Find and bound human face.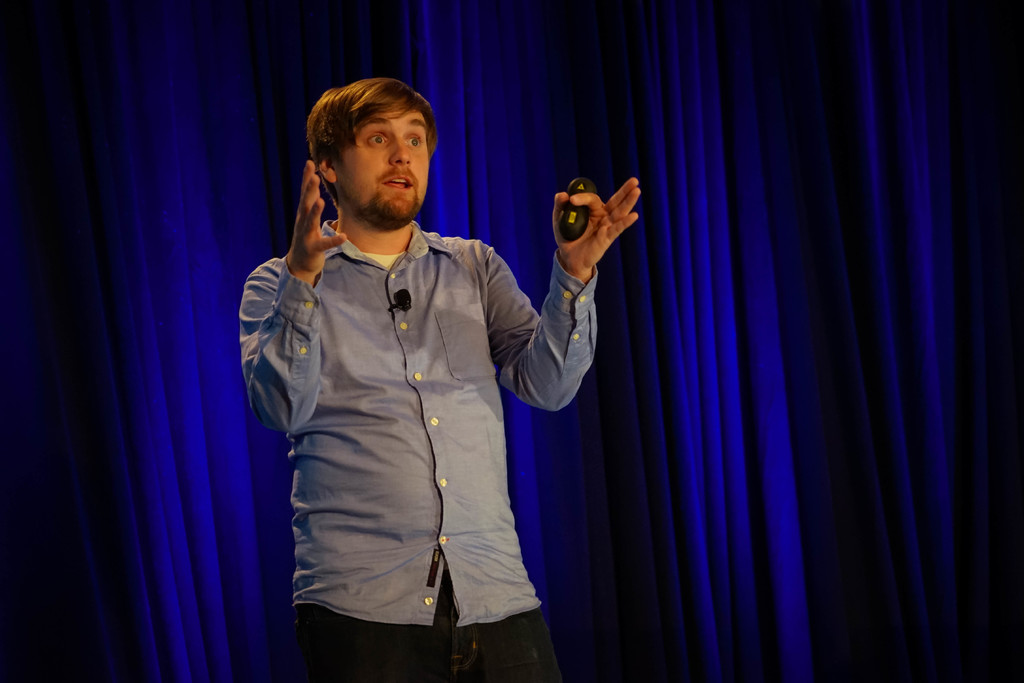
Bound: {"left": 339, "top": 102, "right": 437, "bottom": 226}.
